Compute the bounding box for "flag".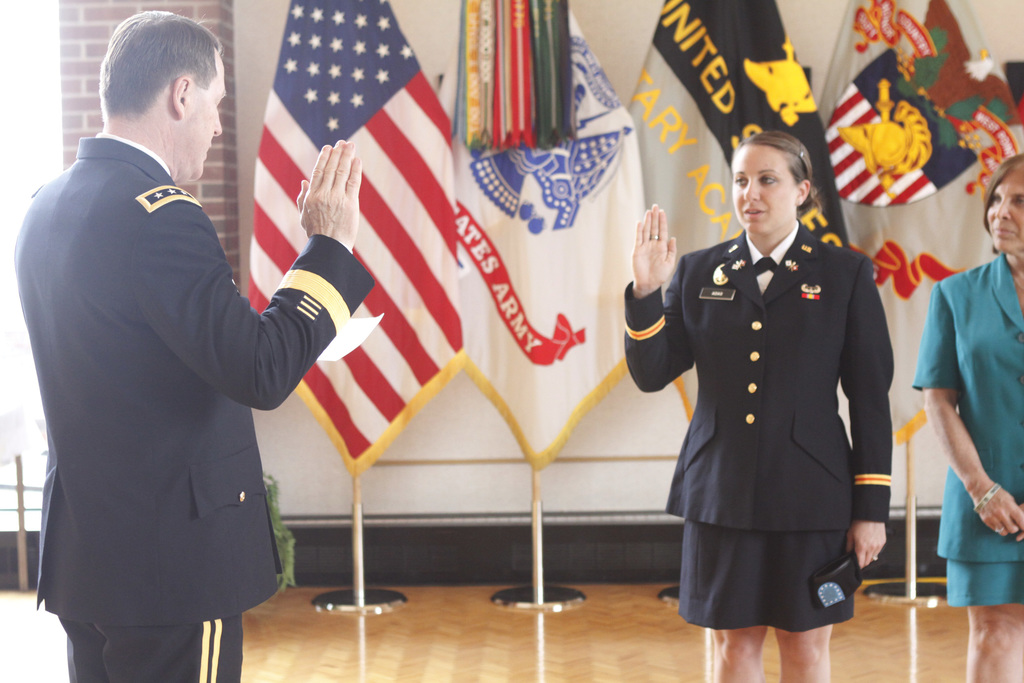
crop(439, 0, 660, 469).
